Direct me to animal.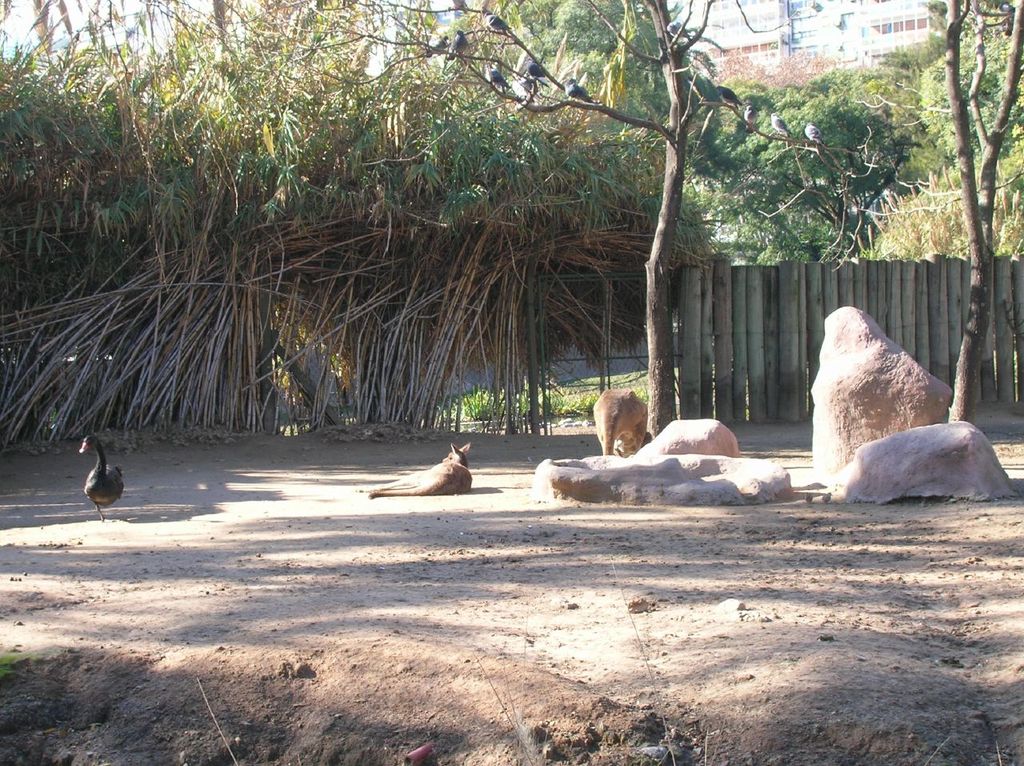
Direction: (x1=80, y1=435, x2=122, y2=521).
